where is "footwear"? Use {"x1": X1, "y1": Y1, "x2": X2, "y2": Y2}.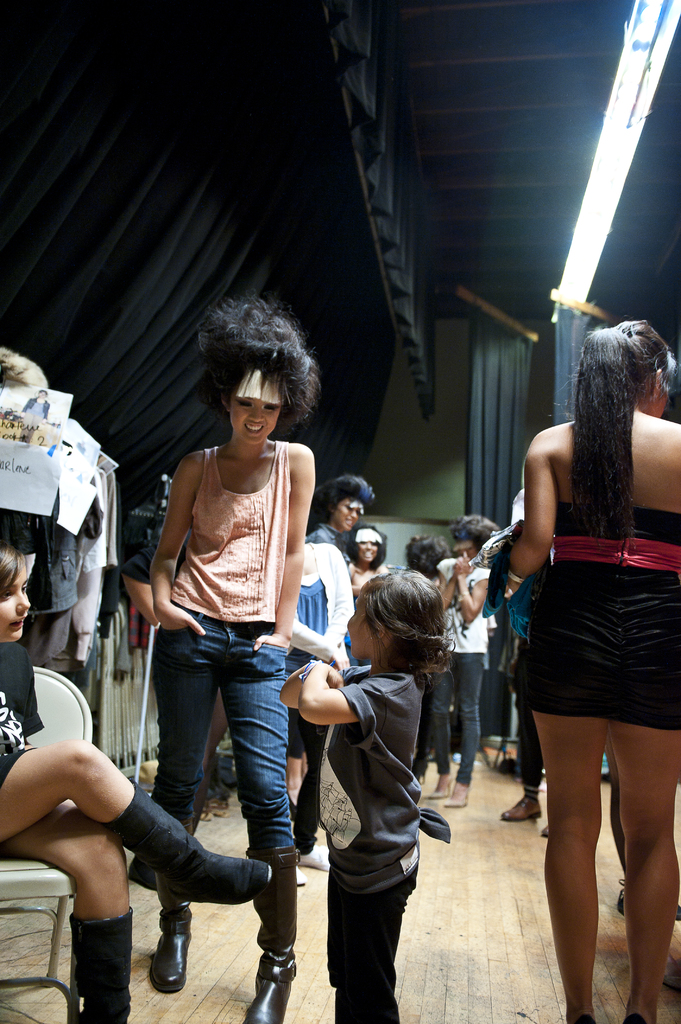
{"x1": 60, "y1": 913, "x2": 122, "y2": 1019}.
